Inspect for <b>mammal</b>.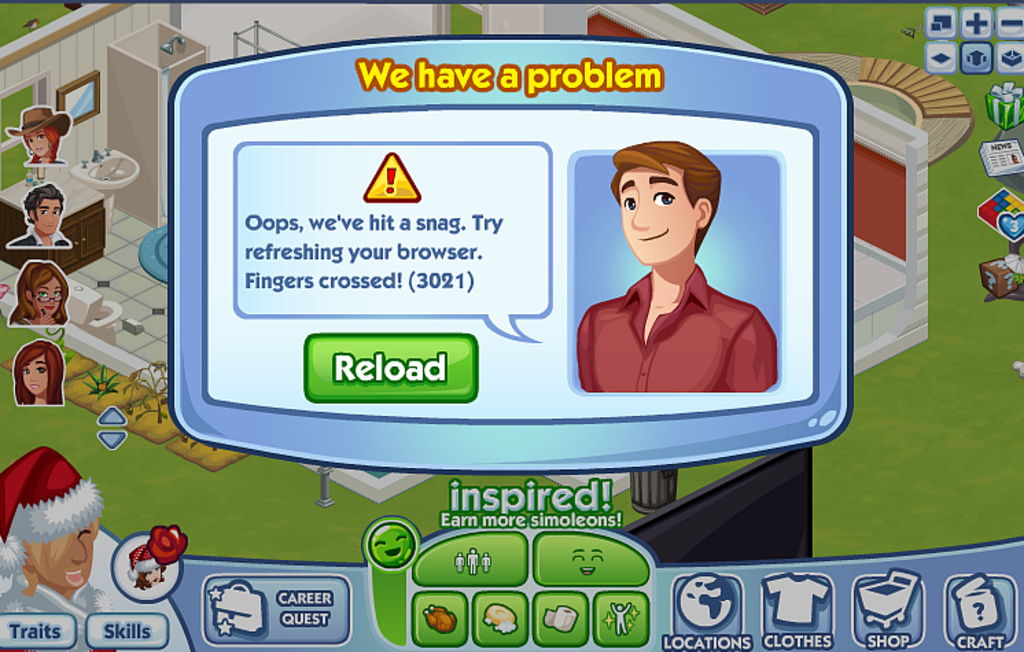
Inspection: detection(10, 255, 67, 327).
